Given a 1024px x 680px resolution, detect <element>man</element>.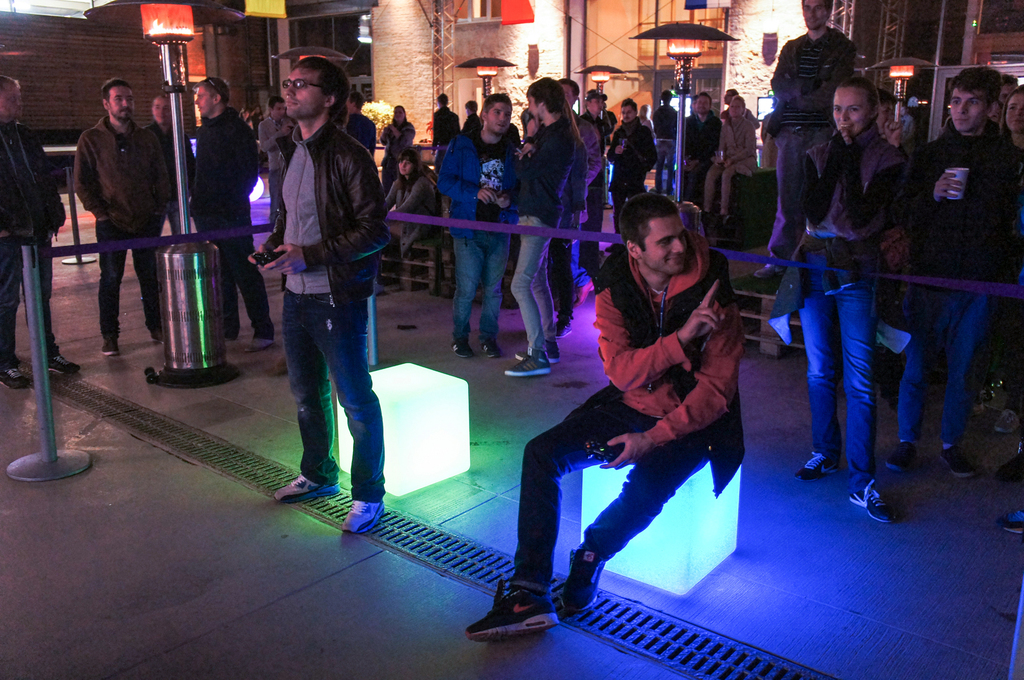
select_region(186, 75, 275, 353).
